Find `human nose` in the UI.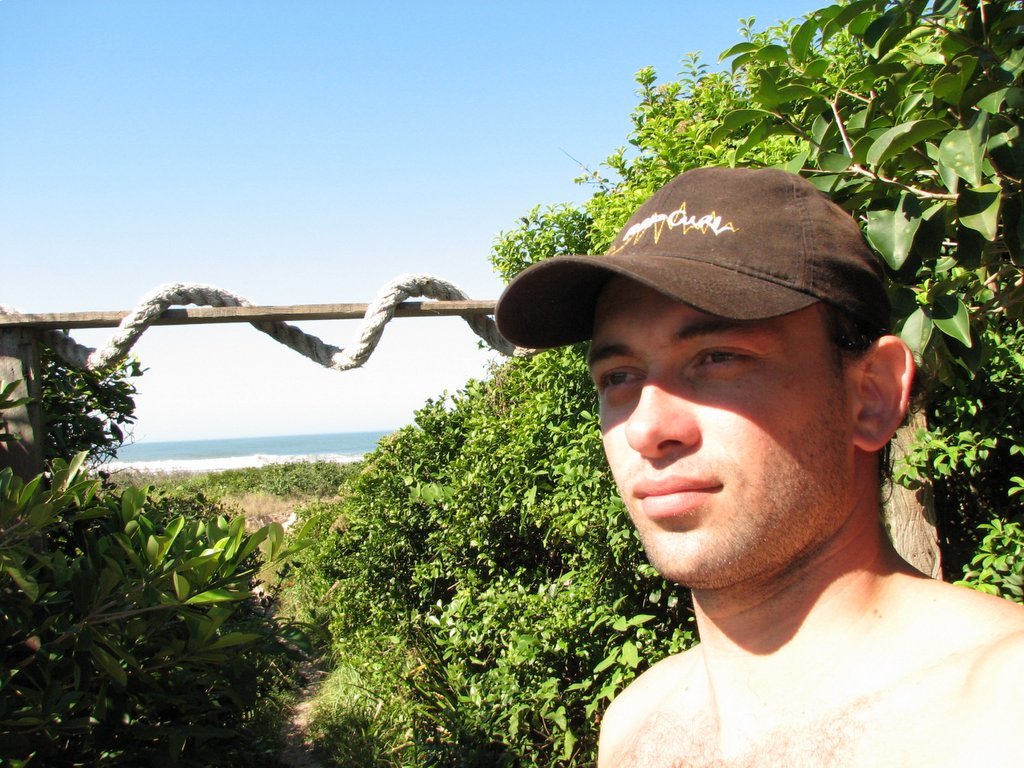
UI element at x1=626, y1=381, x2=706, y2=463.
